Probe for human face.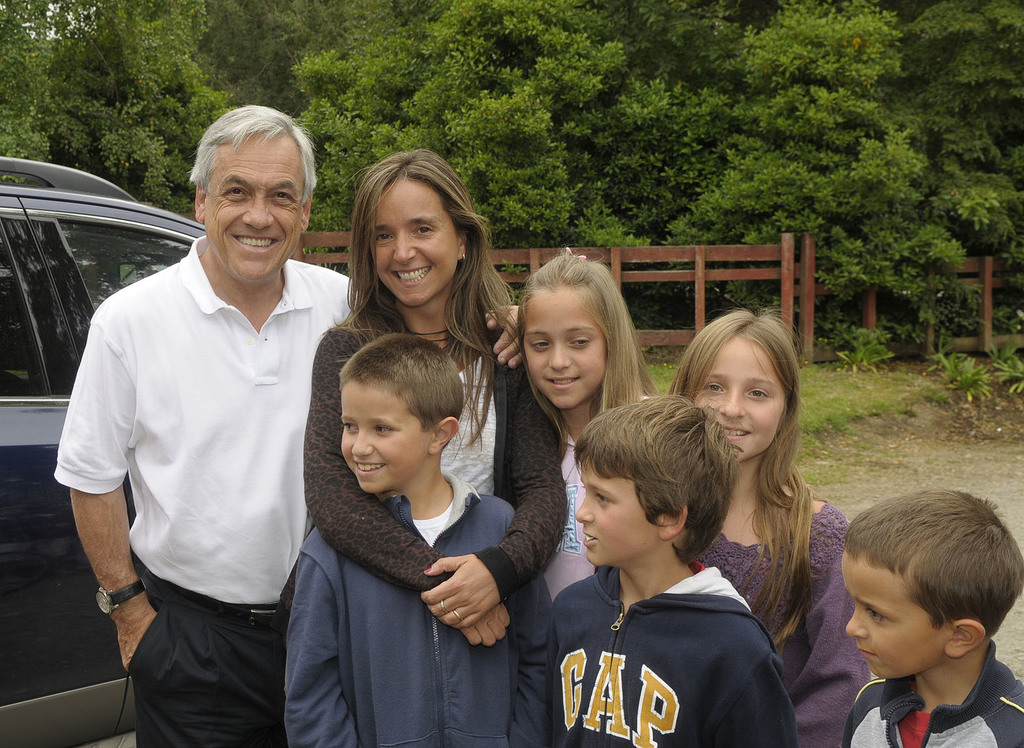
Probe result: (left=694, top=336, right=783, bottom=458).
